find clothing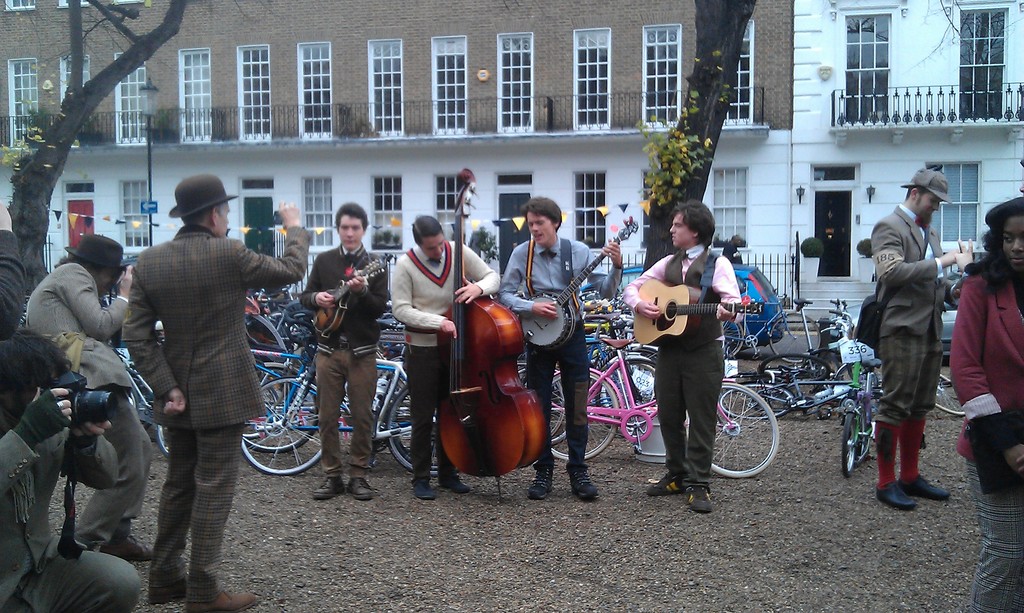
<bbox>623, 243, 737, 483</bbox>
